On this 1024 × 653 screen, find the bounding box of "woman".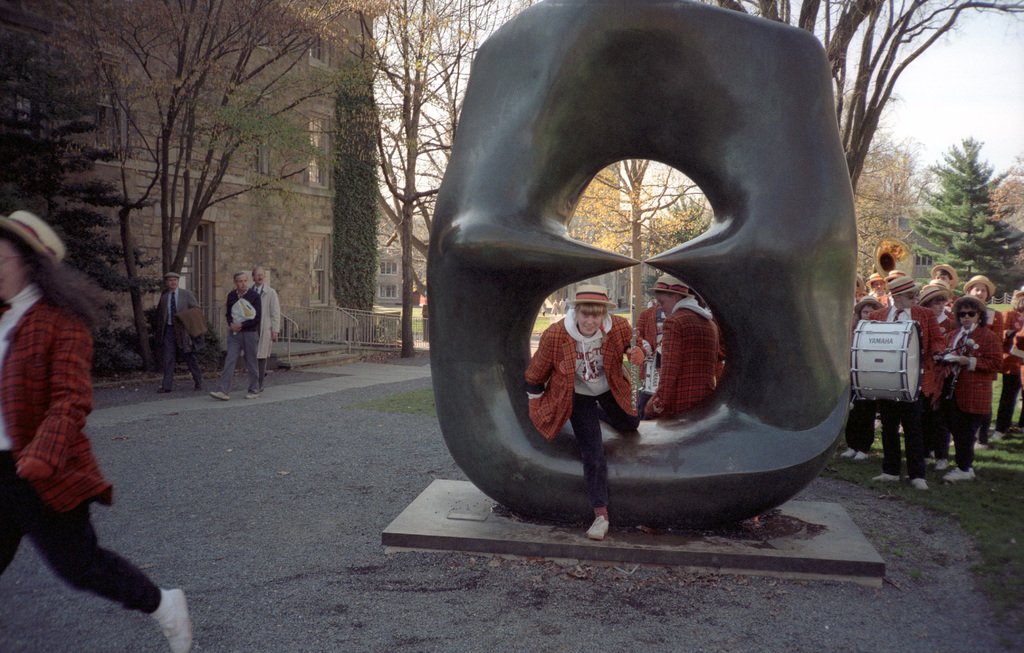
Bounding box: (x1=4, y1=188, x2=147, y2=645).
